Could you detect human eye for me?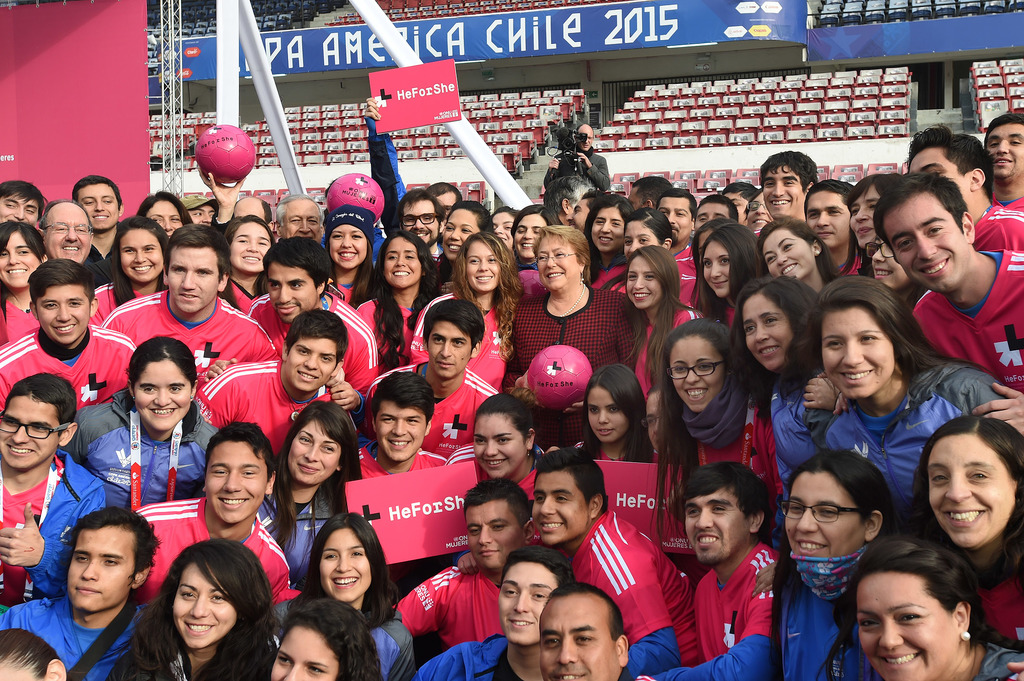
Detection result: [677,211,686,220].
